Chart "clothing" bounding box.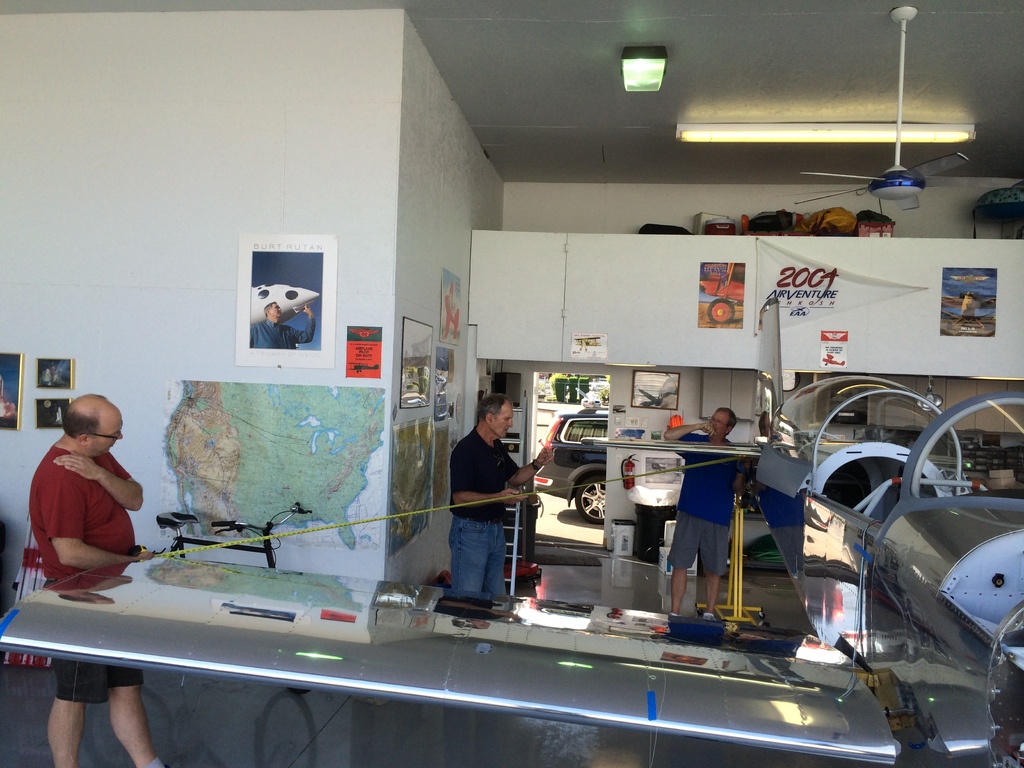
Charted: x1=250 y1=318 x2=316 y2=349.
